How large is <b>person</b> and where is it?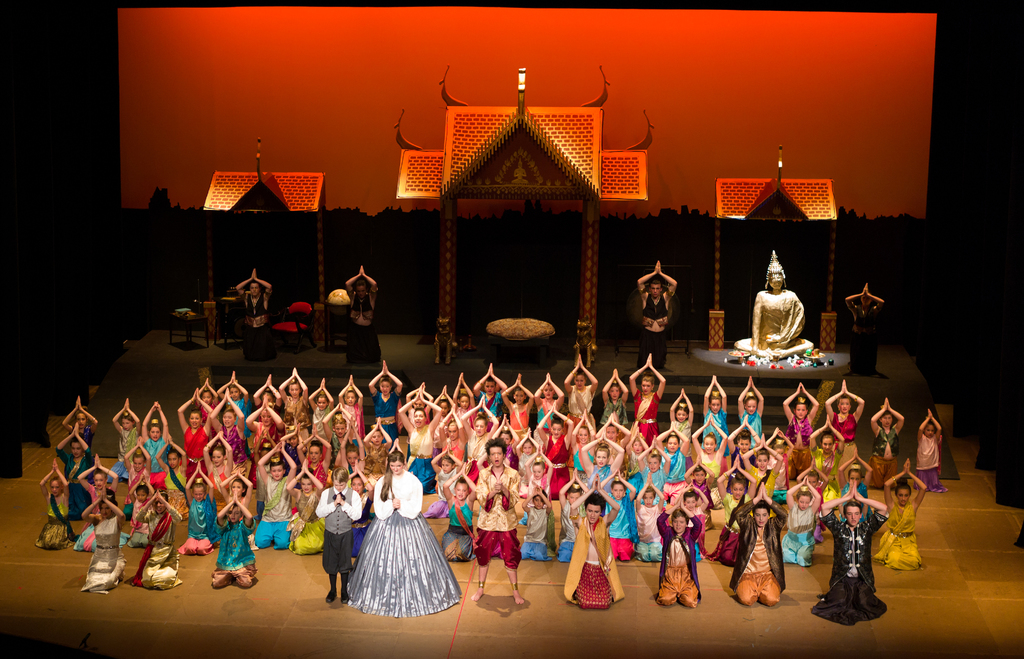
Bounding box: 822 482 890 624.
